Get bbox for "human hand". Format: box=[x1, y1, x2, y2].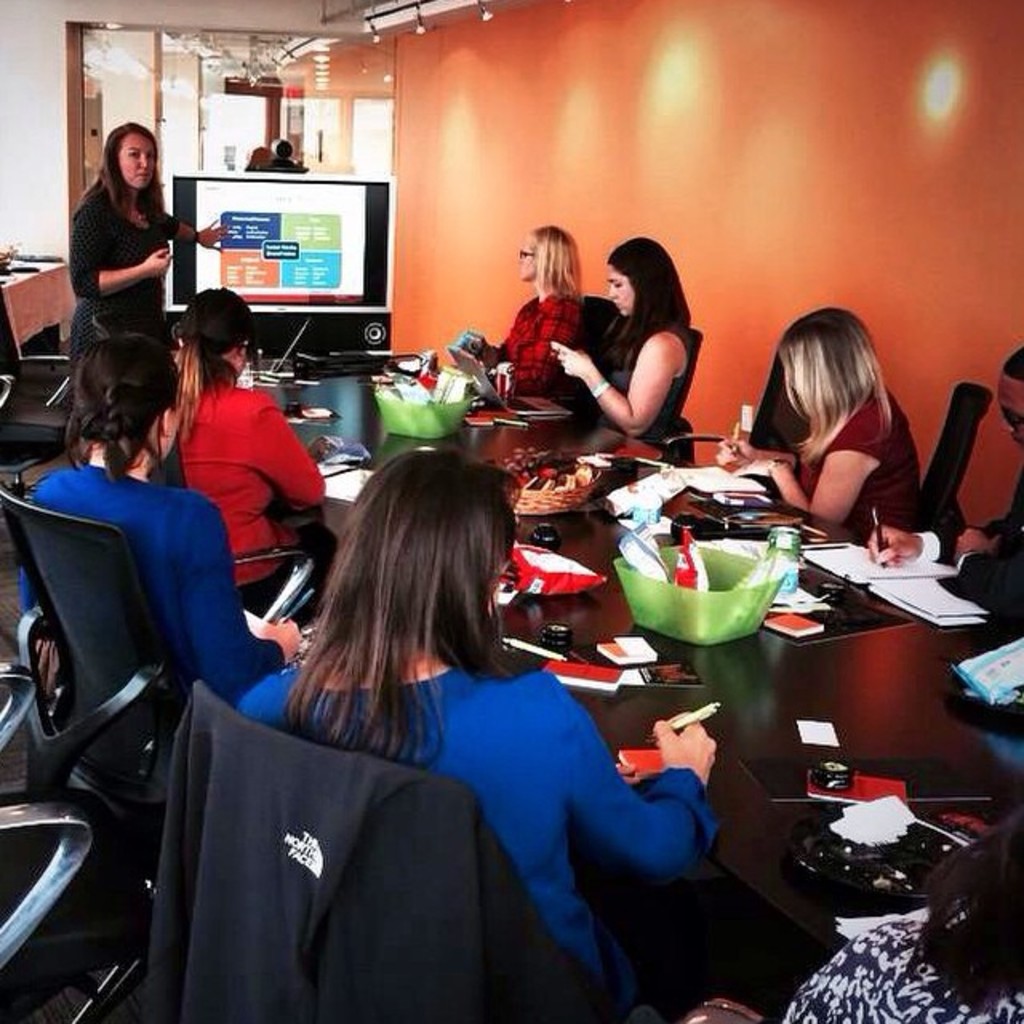
box=[954, 528, 1006, 565].
